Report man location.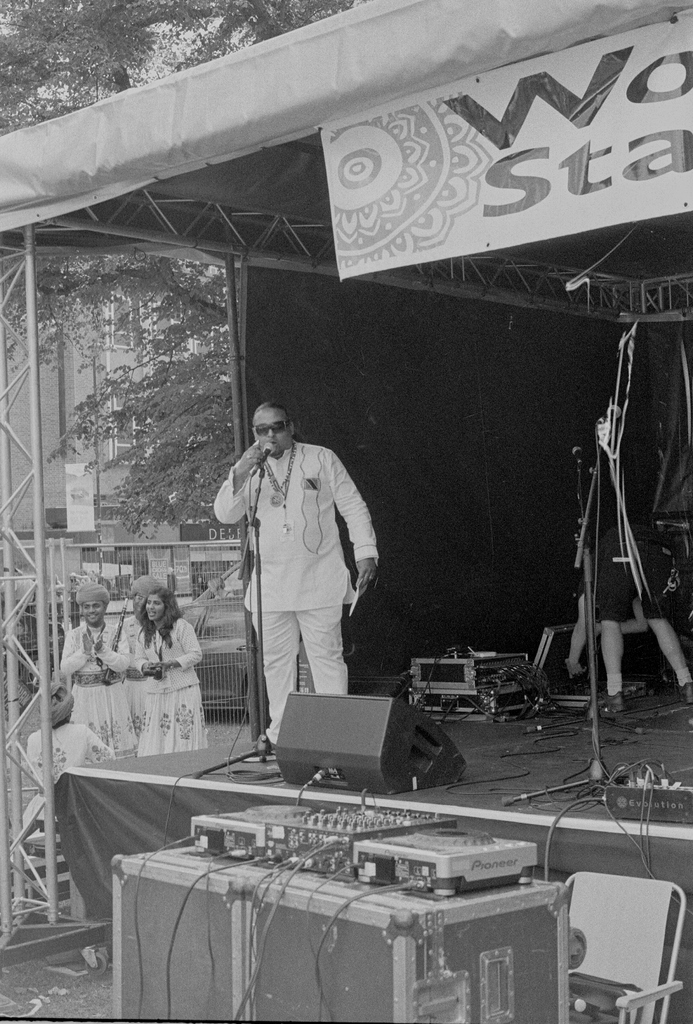
Report: 51, 580, 142, 755.
